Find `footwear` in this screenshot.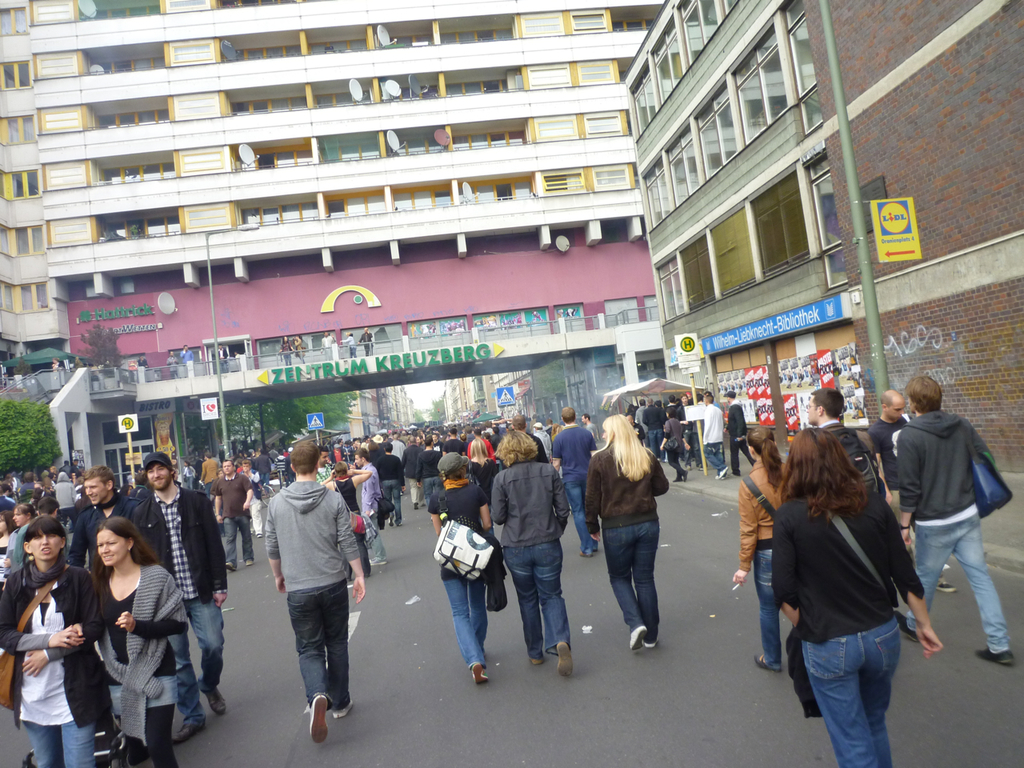
The bounding box for `footwear` is pyautogui.locateOnScreen(896, 610, 916, 640).
